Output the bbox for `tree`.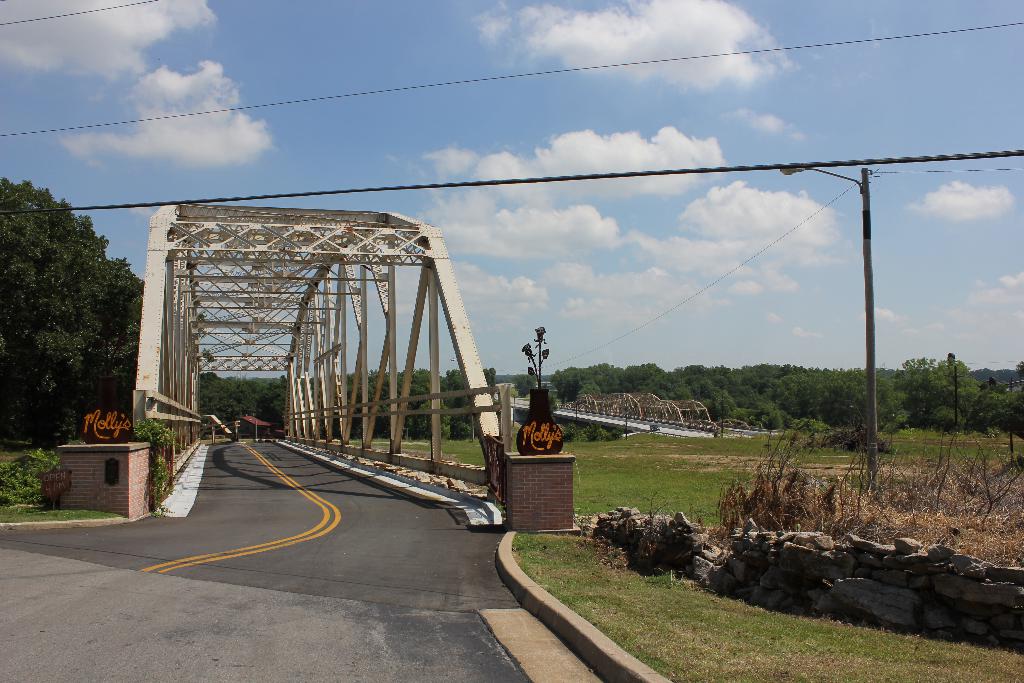
locate(0, 160, 200, 477).
